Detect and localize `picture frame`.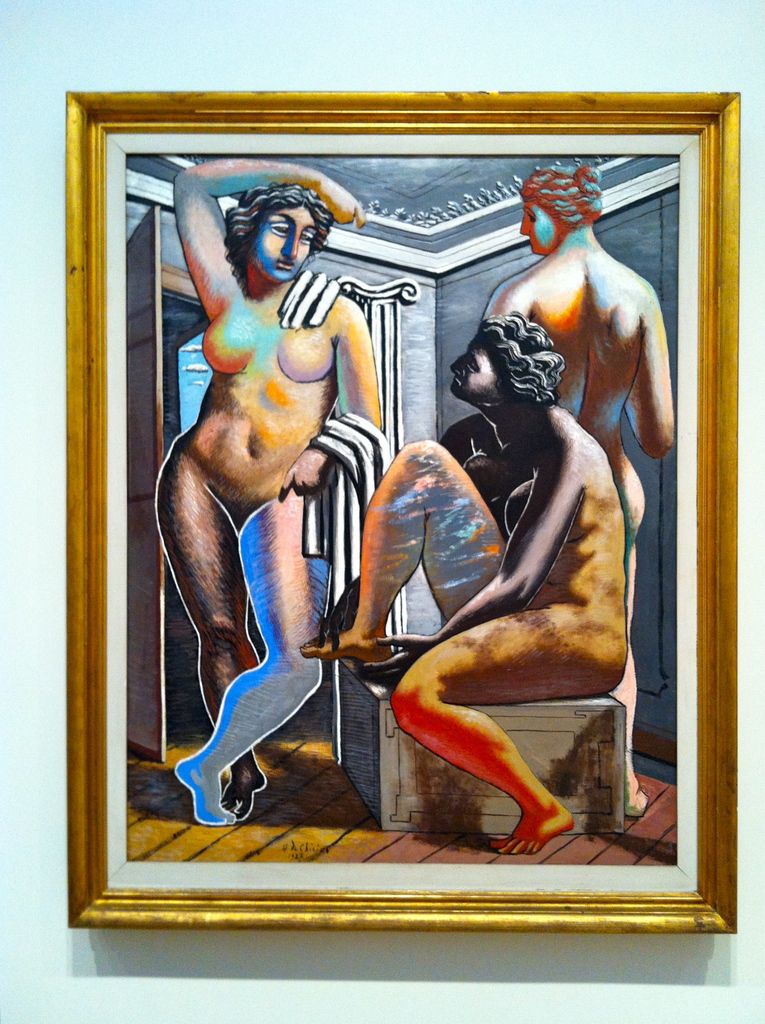
Localized at bbox=(63, 88, 743, 937).
